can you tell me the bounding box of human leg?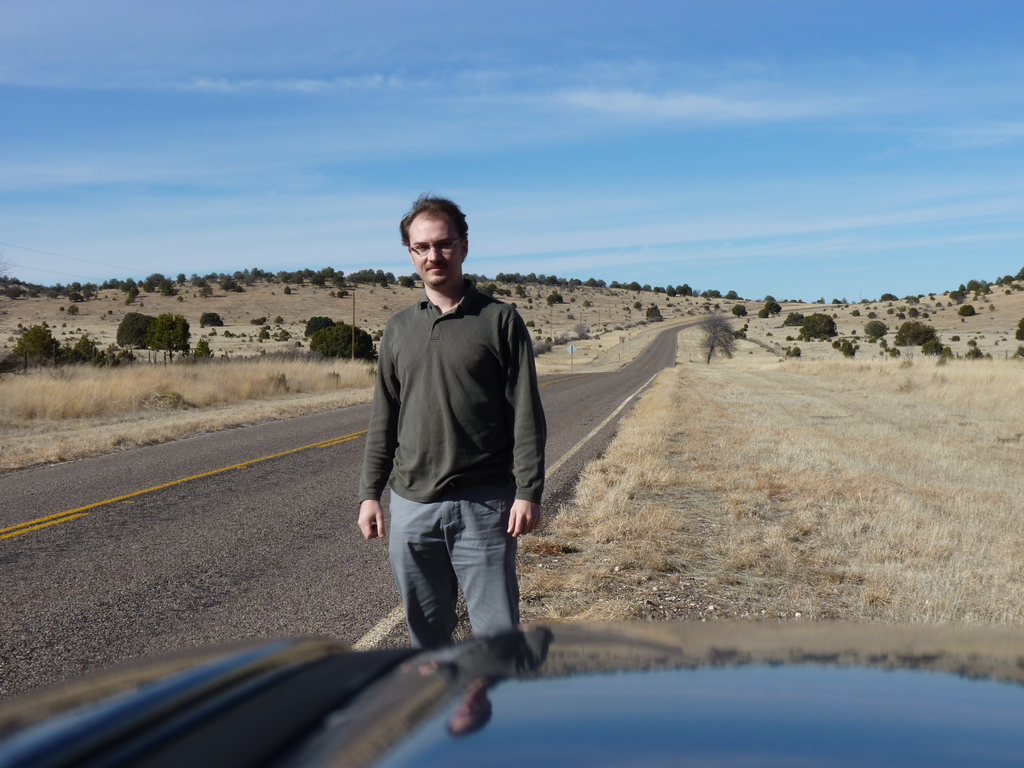
bbox=[388, 493, 456, 648].
